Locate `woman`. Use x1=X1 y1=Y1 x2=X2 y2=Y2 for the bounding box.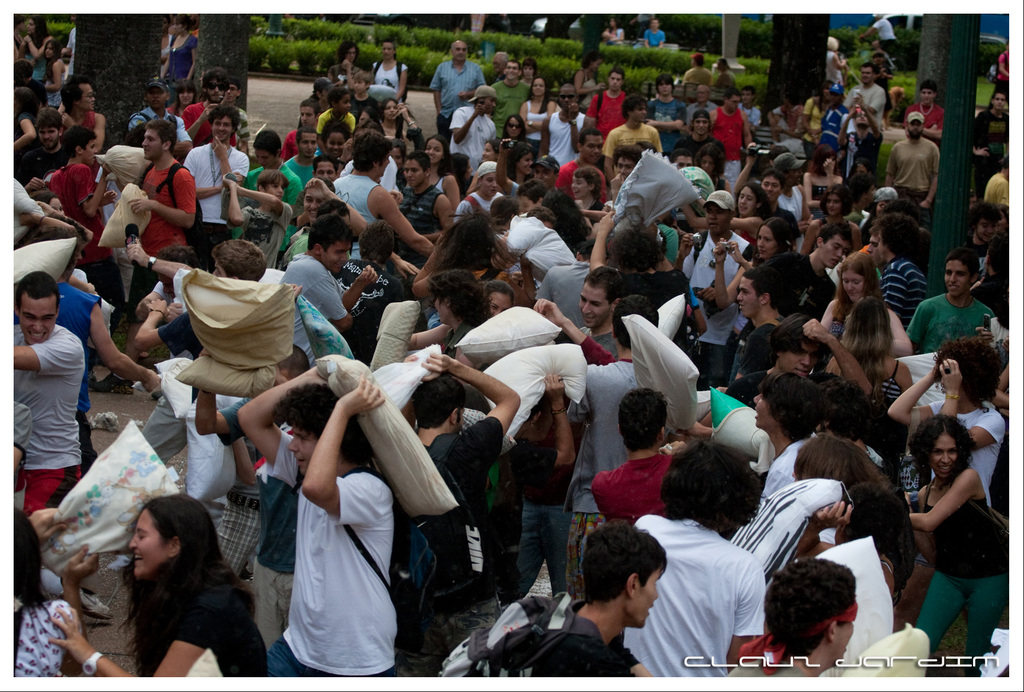
x1=411 y1=209 x2=527 y2=313.
